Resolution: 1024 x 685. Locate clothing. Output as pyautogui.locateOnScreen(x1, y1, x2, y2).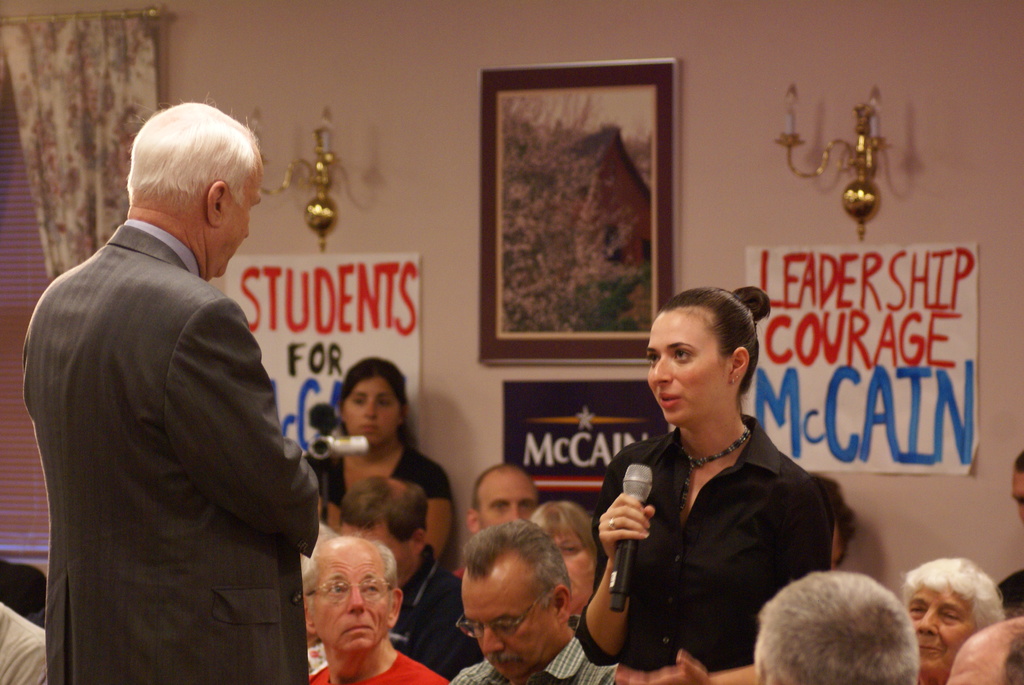
pyautogui.locateOnScreen(388, 544, 483, 681).
